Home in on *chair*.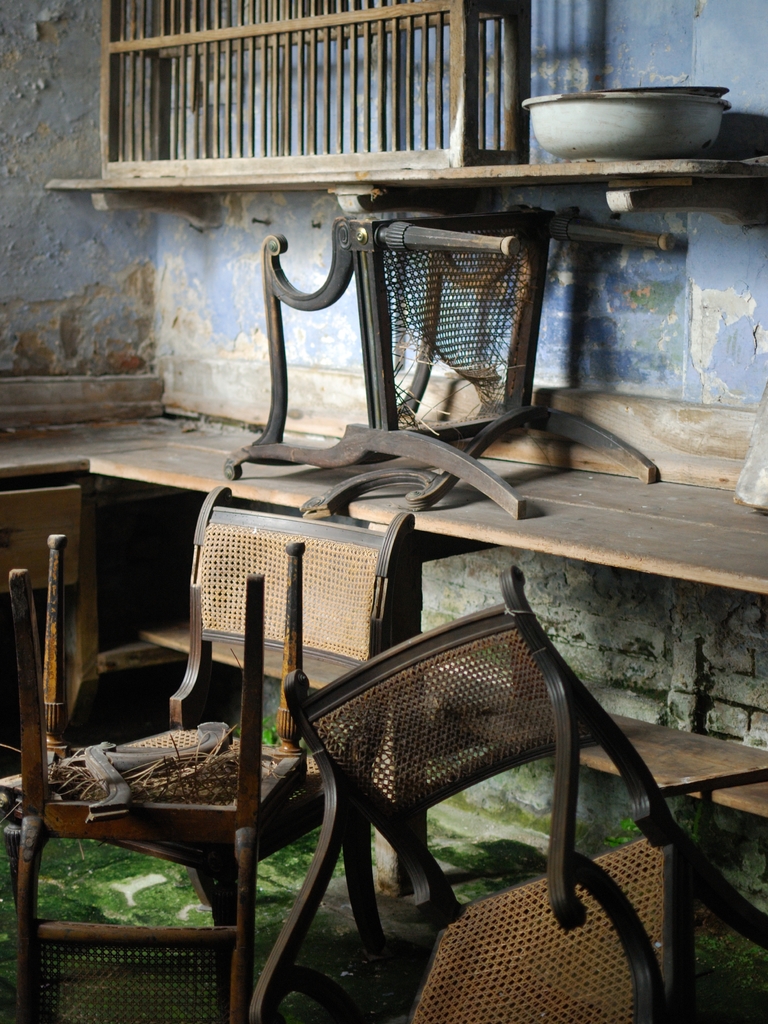
Homed in at (x1=0, y1=534, x2=310, y2=1023).
